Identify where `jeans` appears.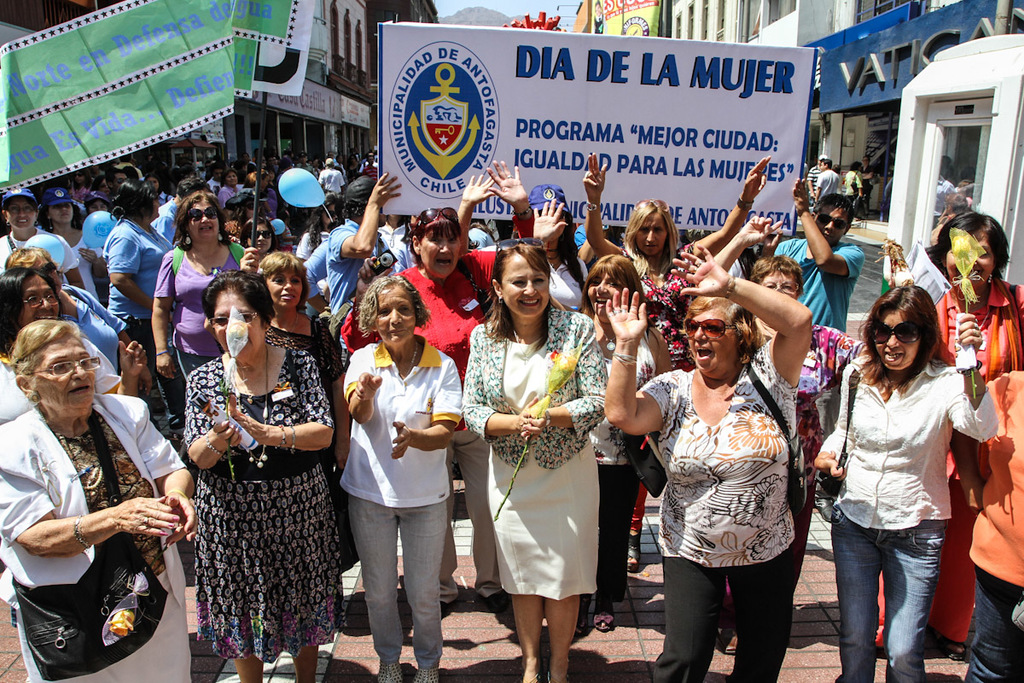
Appears at x1=836, y1=504, x2=950, y2=670.
